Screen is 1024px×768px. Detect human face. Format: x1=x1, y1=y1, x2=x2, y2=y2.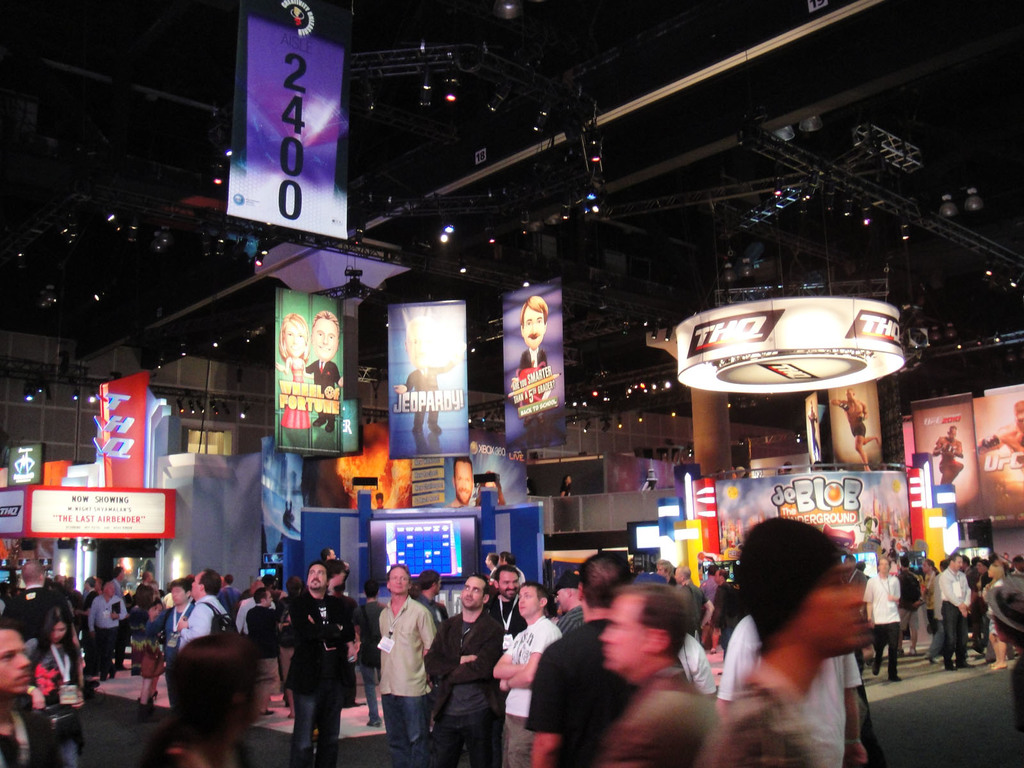
x1=845, y1=388, x2=851, y2=399.
